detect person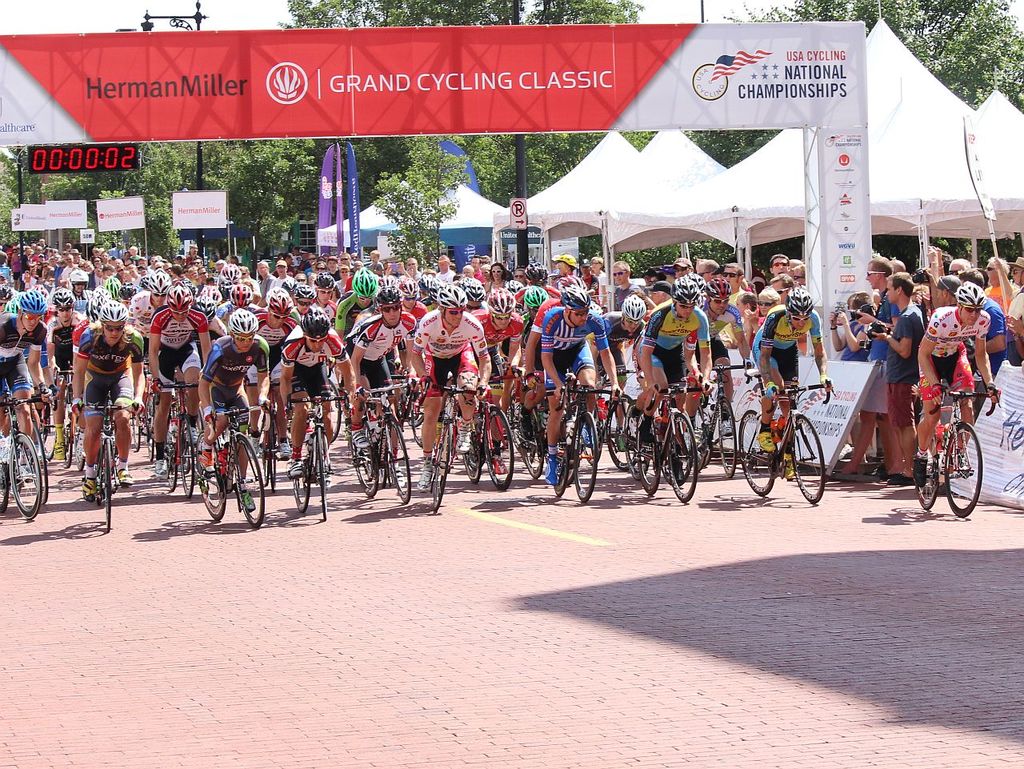
410/285/492/487
